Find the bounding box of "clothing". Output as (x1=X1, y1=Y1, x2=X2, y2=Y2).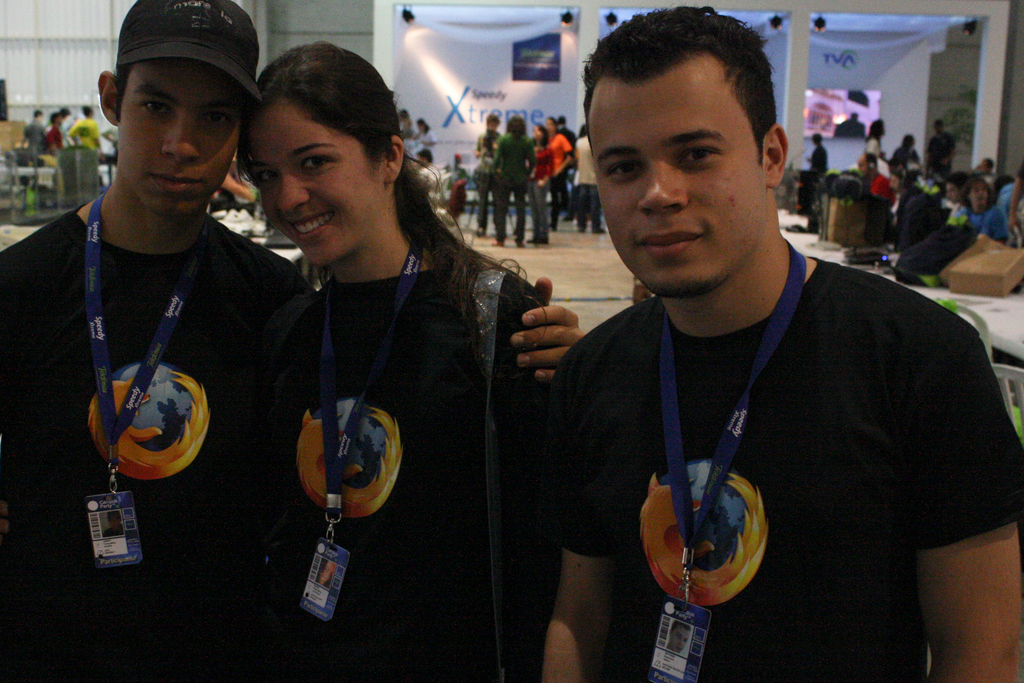
(x1=46, y1=125, x2=62, y2=154).
